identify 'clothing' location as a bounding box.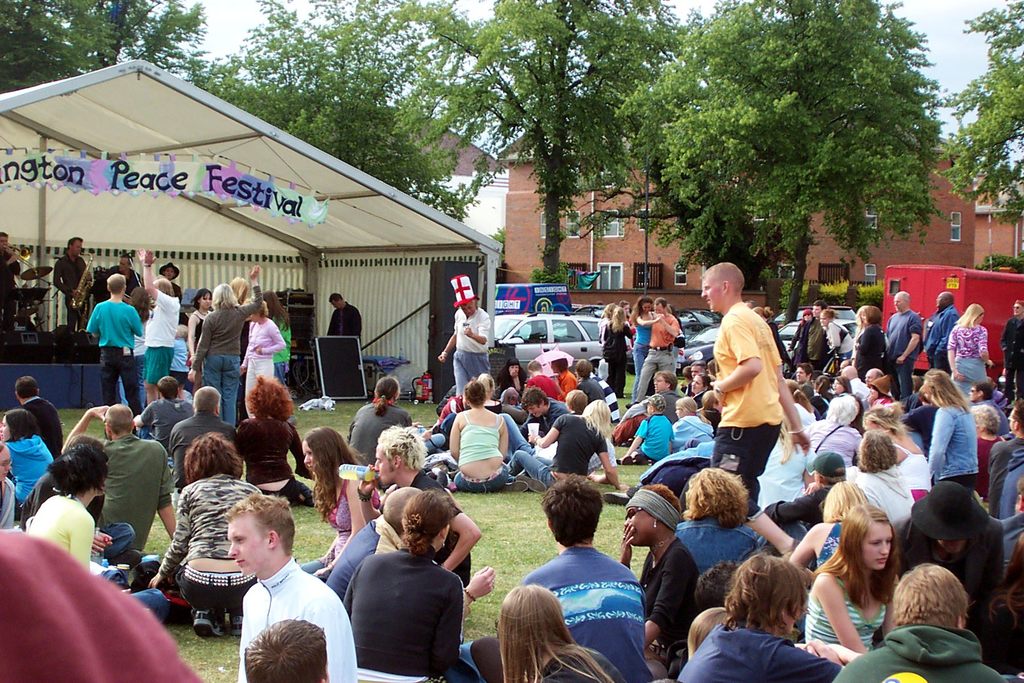
{"x1": 975, "y1": 432, "x2": 1003, "y2": 500}.
